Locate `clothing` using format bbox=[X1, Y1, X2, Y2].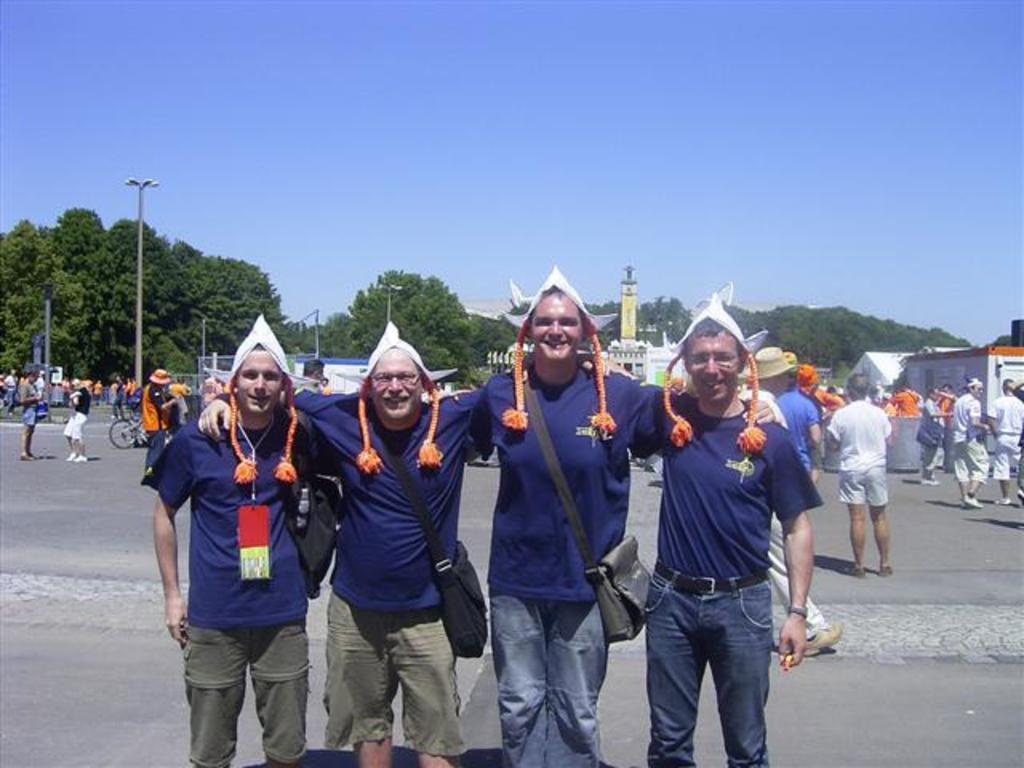
bbox=[282, 390, 486, 763].
